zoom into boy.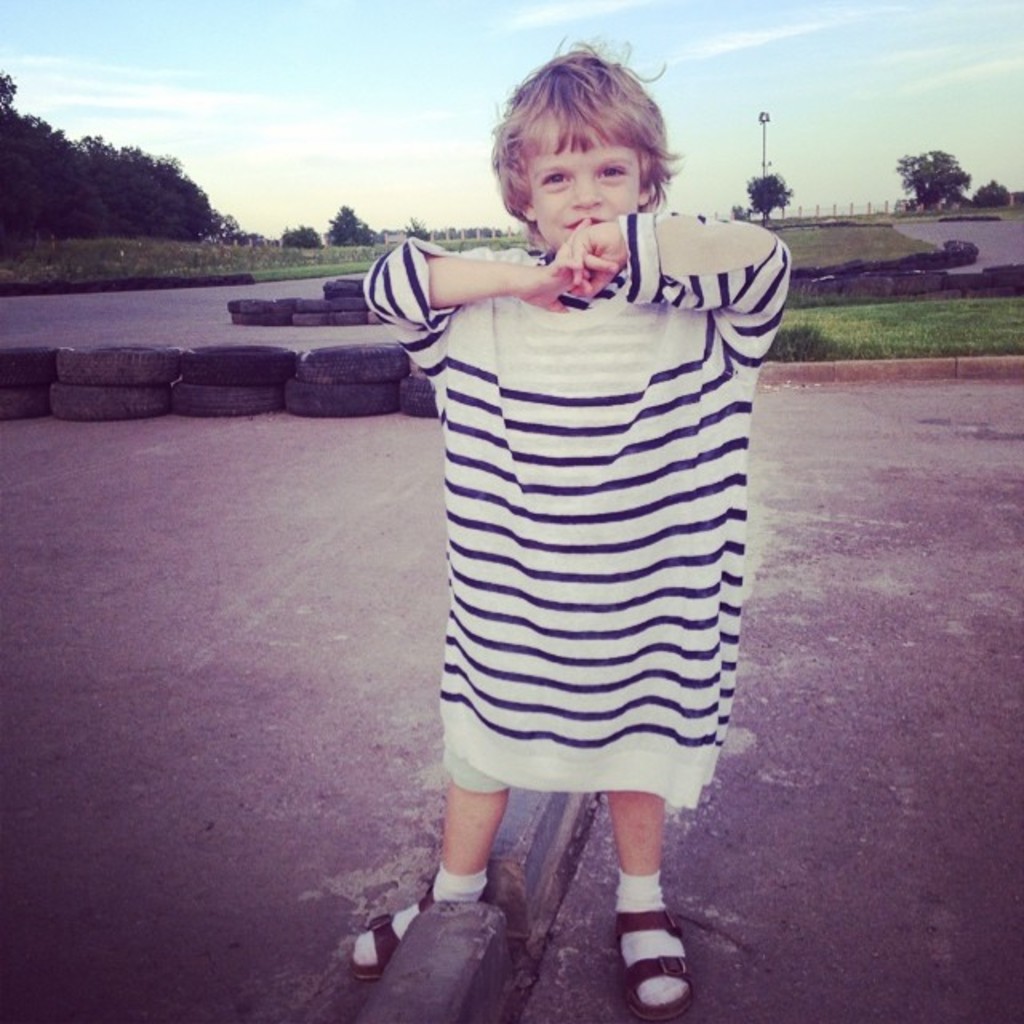
Zoom target: (left=354, top=88, right=800, bottom=888).
